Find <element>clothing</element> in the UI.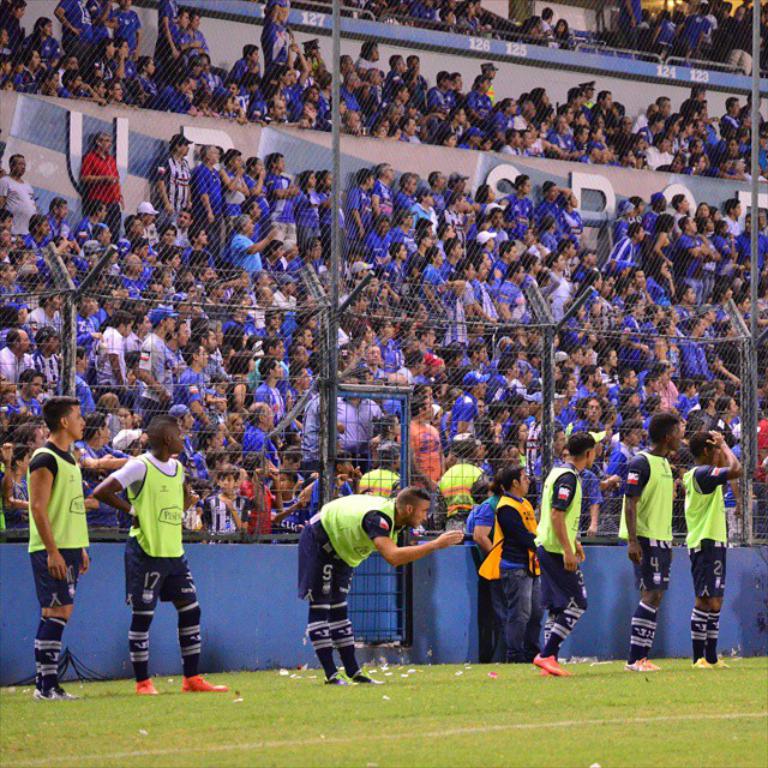
UI element at 104/418/198/671.
